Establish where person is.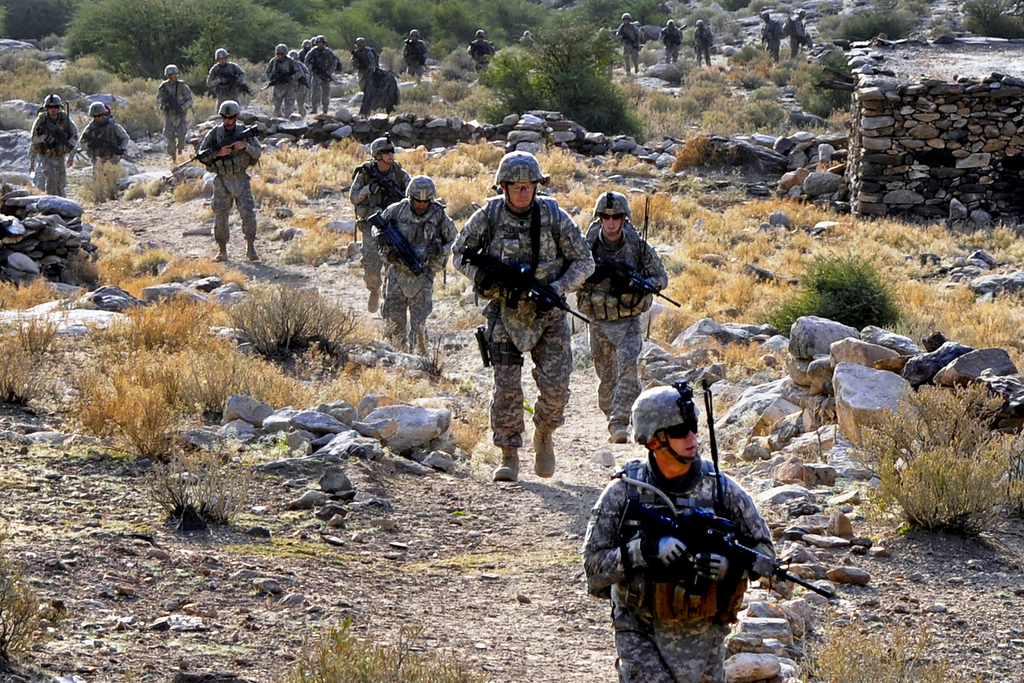
Established at {"left": 517, "top": 28, "right": 552, "bottom": 50}.
